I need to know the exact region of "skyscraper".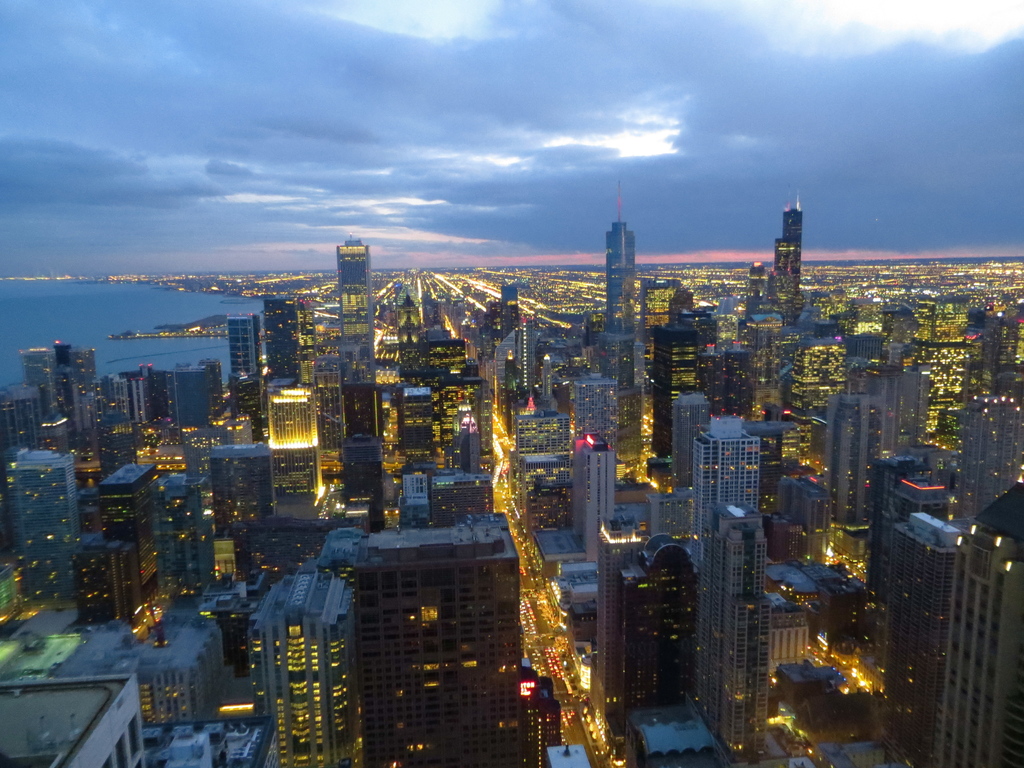
Region: BBox(643, 321, 707, 460).
